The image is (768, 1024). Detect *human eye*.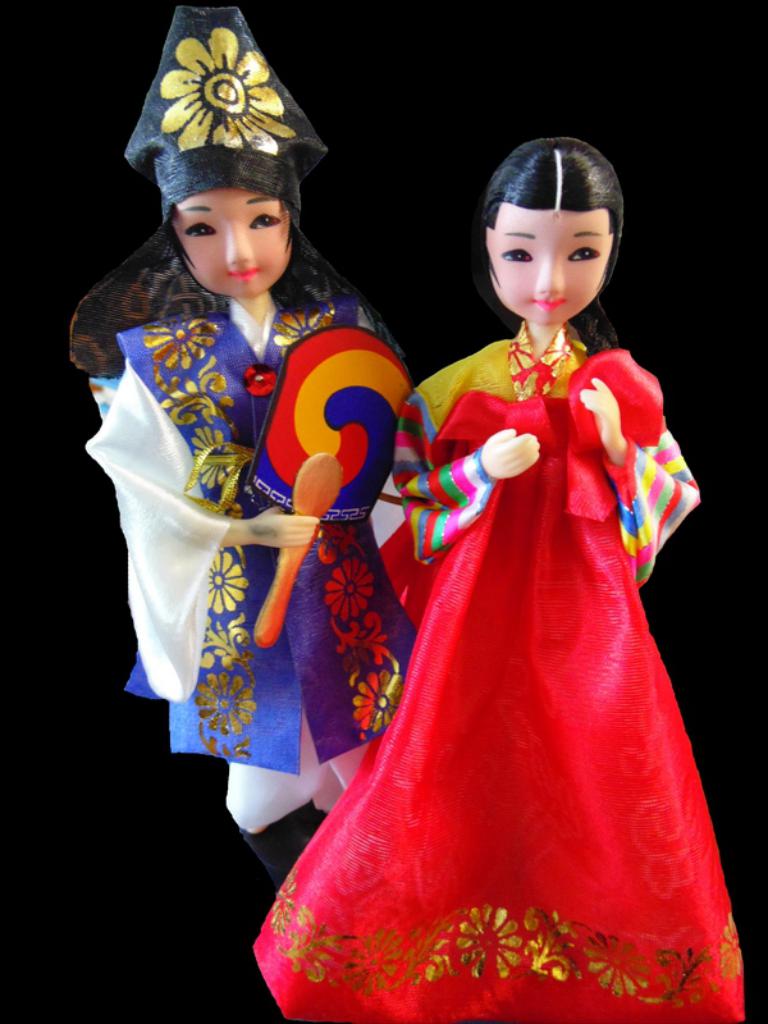
Detection: <box>497,239,538,268</box>.
